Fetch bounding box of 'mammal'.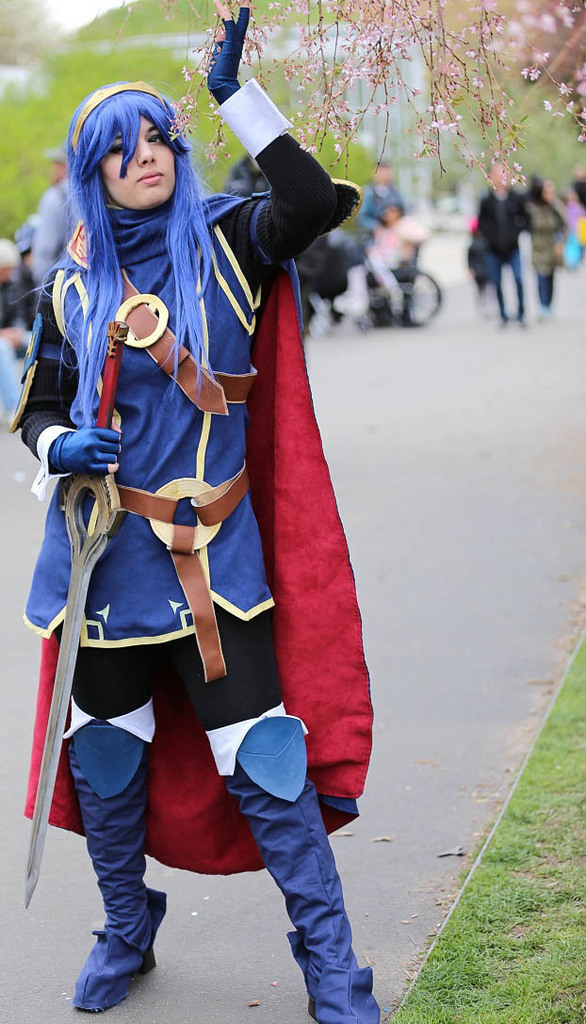
Bbox: {"x1": 521, "y1": 171, "x2": 563, "y2": 313}.
